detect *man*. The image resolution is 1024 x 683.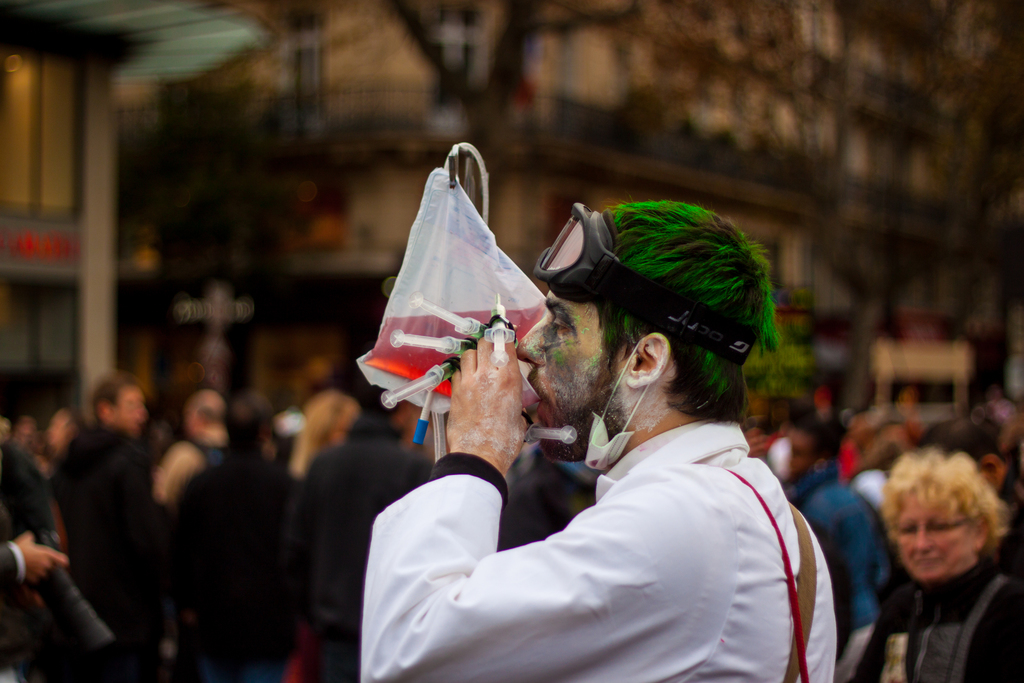
363/195/869/682.
